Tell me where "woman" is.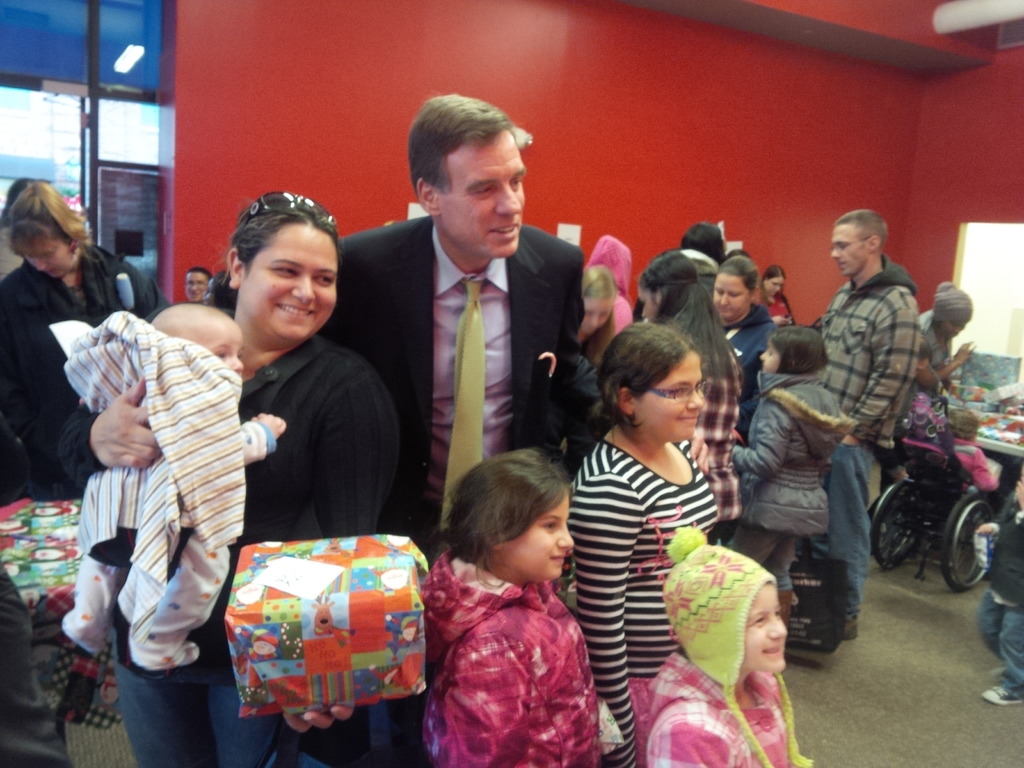
"woman" is at box=[579, 264, 656, 415].
